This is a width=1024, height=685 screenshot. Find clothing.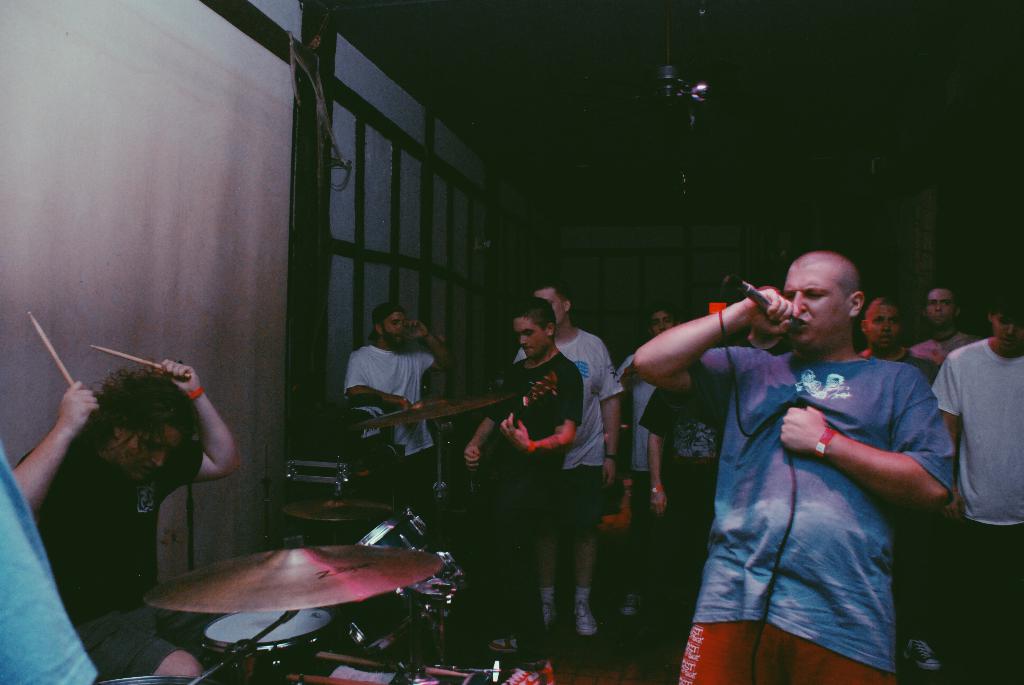
Bounding box: detection(345, 343, 435, 462).
